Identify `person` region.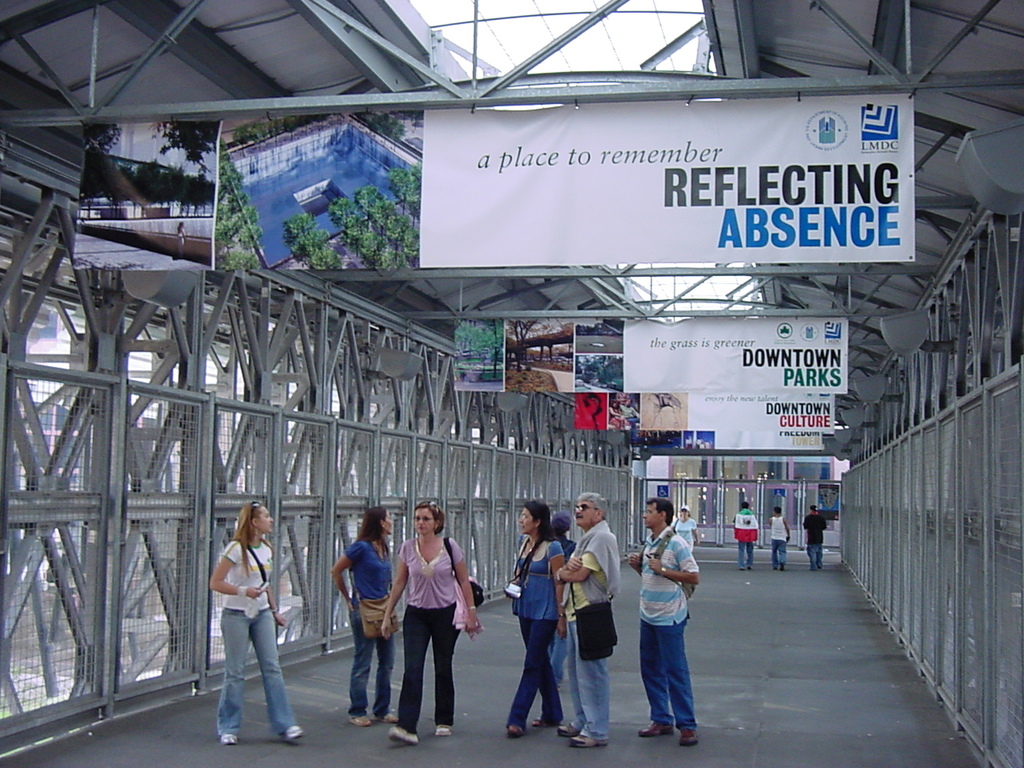
Region: <region>379, 504, 483, 745</region>.
